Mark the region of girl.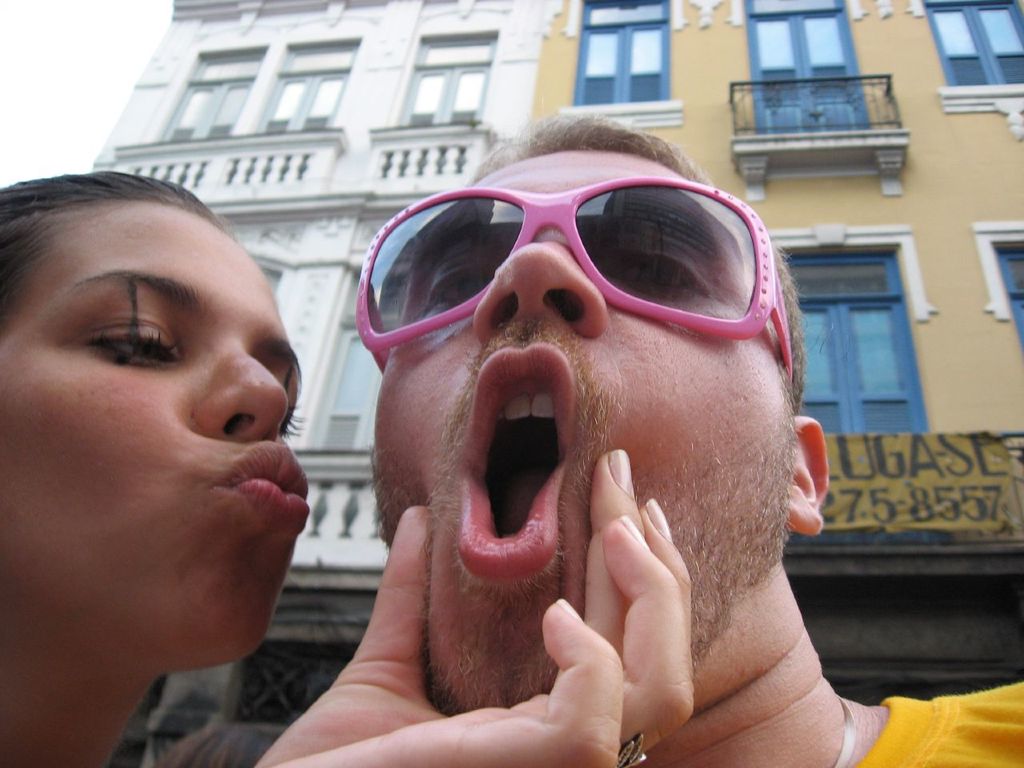
Region: l=0, t=170, r=312, b=766.
